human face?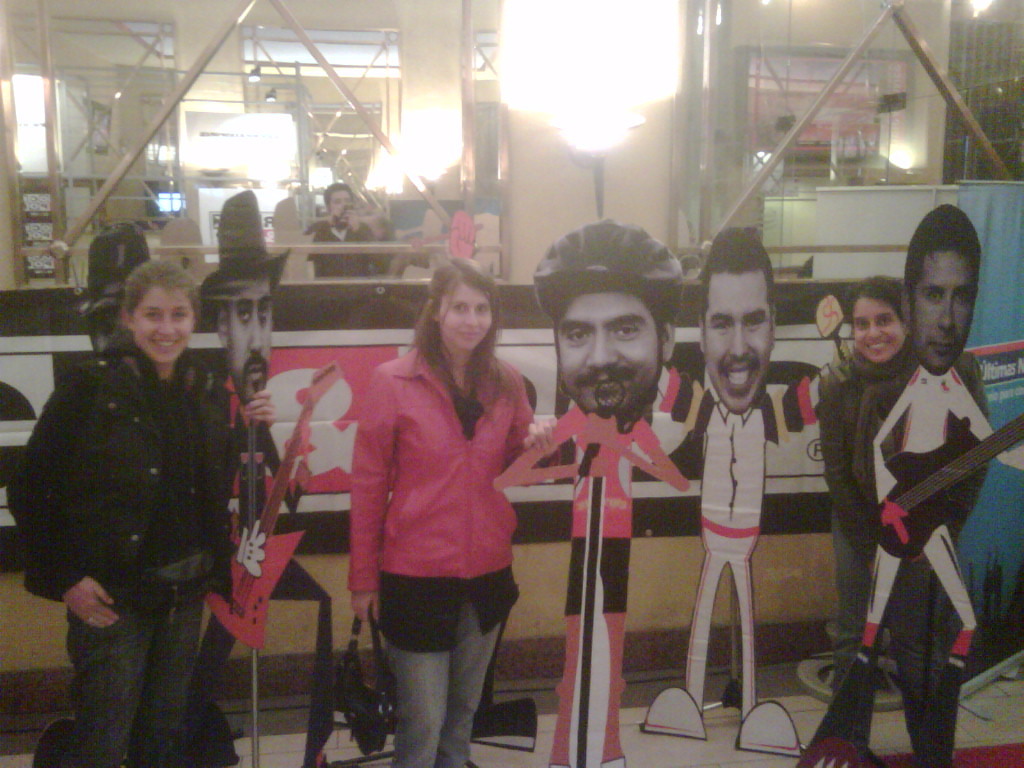
bbox=[135, 288, 194, 362]
